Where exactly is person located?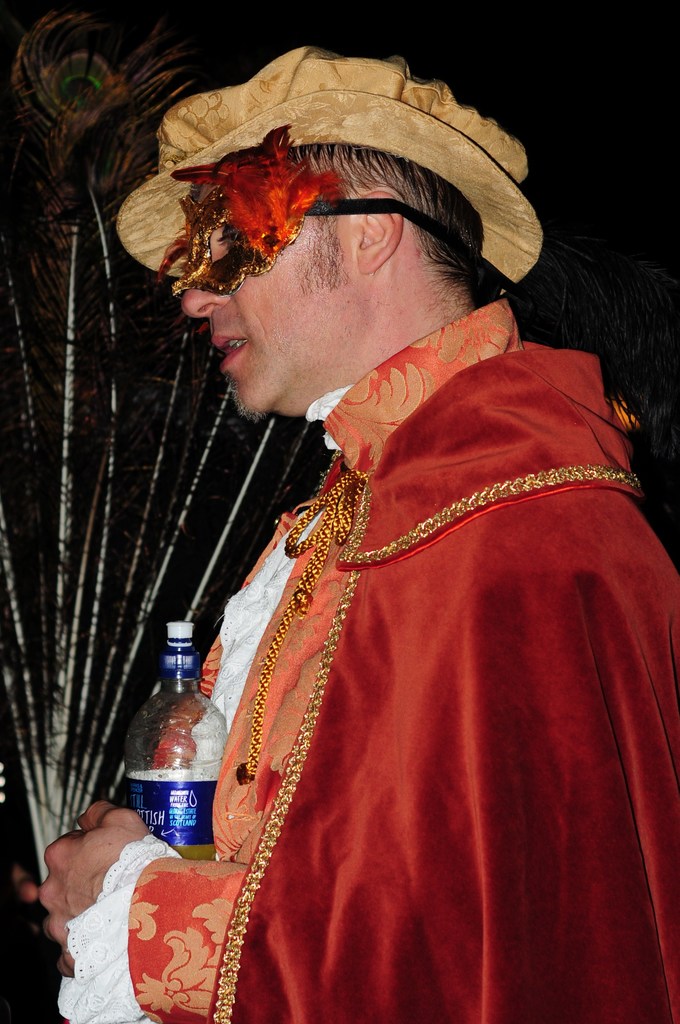
Its bounding box is Rect(19, 45, 679, 1023).
